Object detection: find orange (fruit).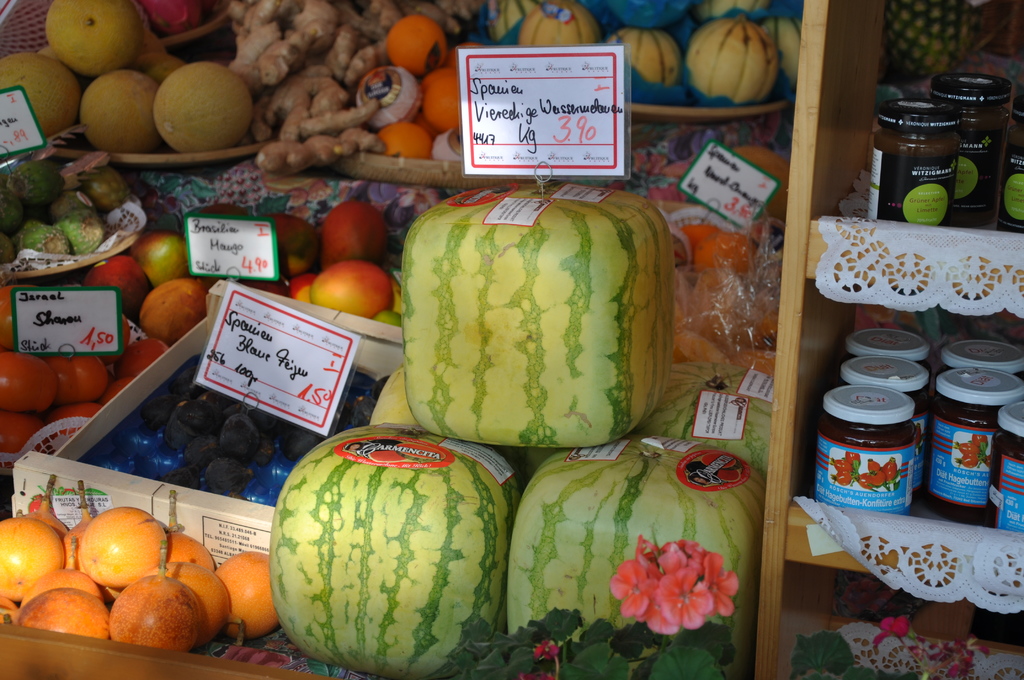
locate(79, 514, 168, 579).
